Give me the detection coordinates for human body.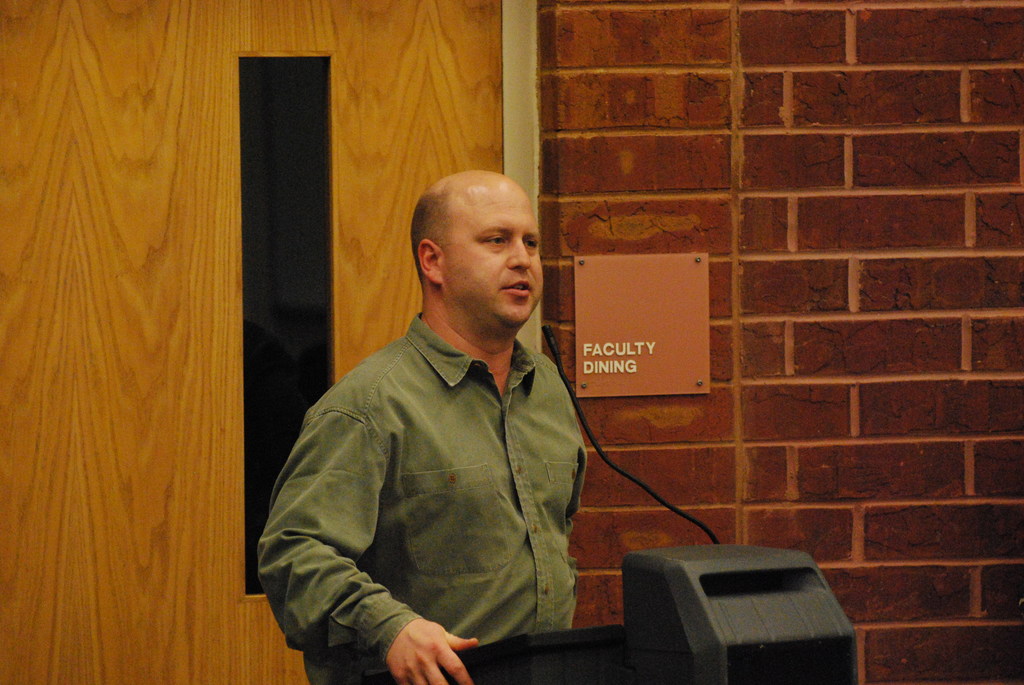
BBox(275, 222, 616, 684).
